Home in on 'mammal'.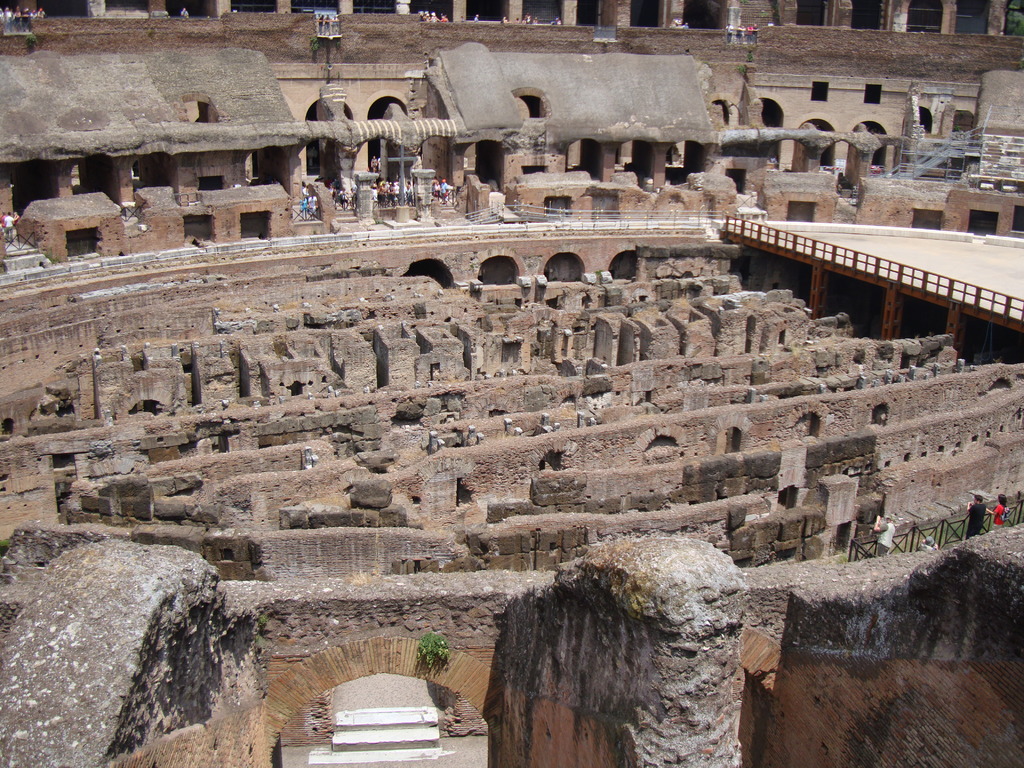
Homed in at 751/22/756/39.
